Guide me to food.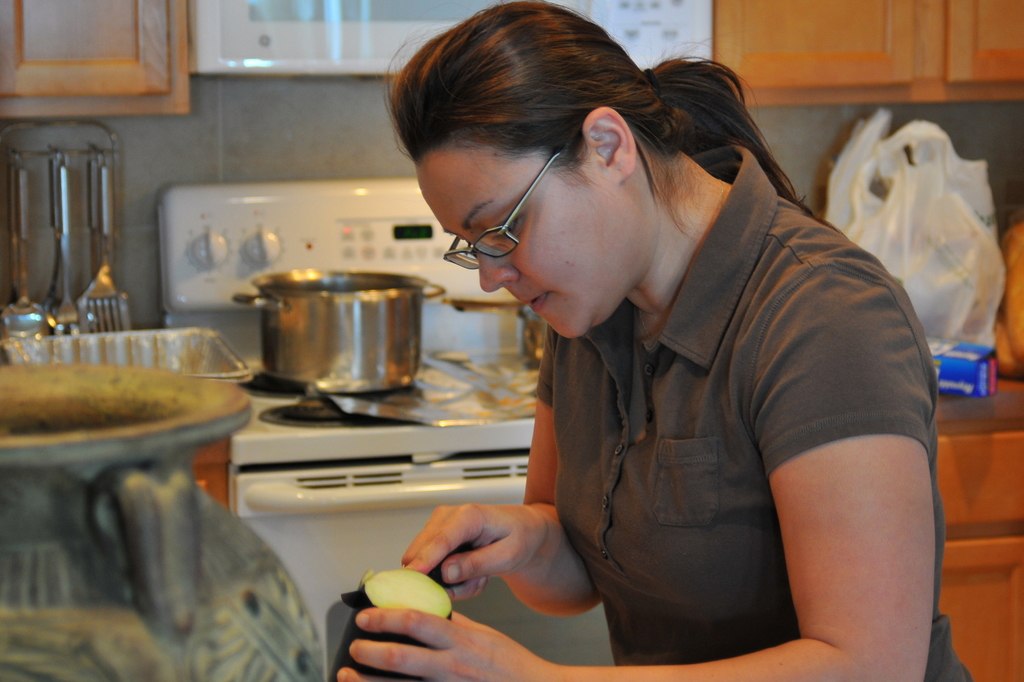
Guidance: 328,571,449,679.
